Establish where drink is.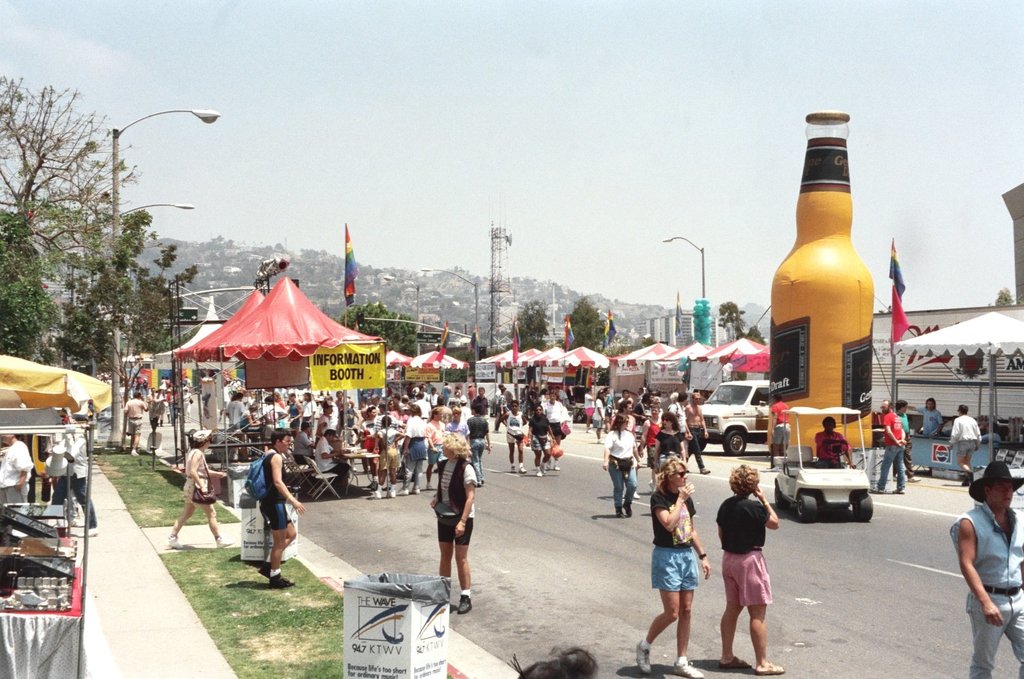
Established at box(767, 112, 874, 455).
